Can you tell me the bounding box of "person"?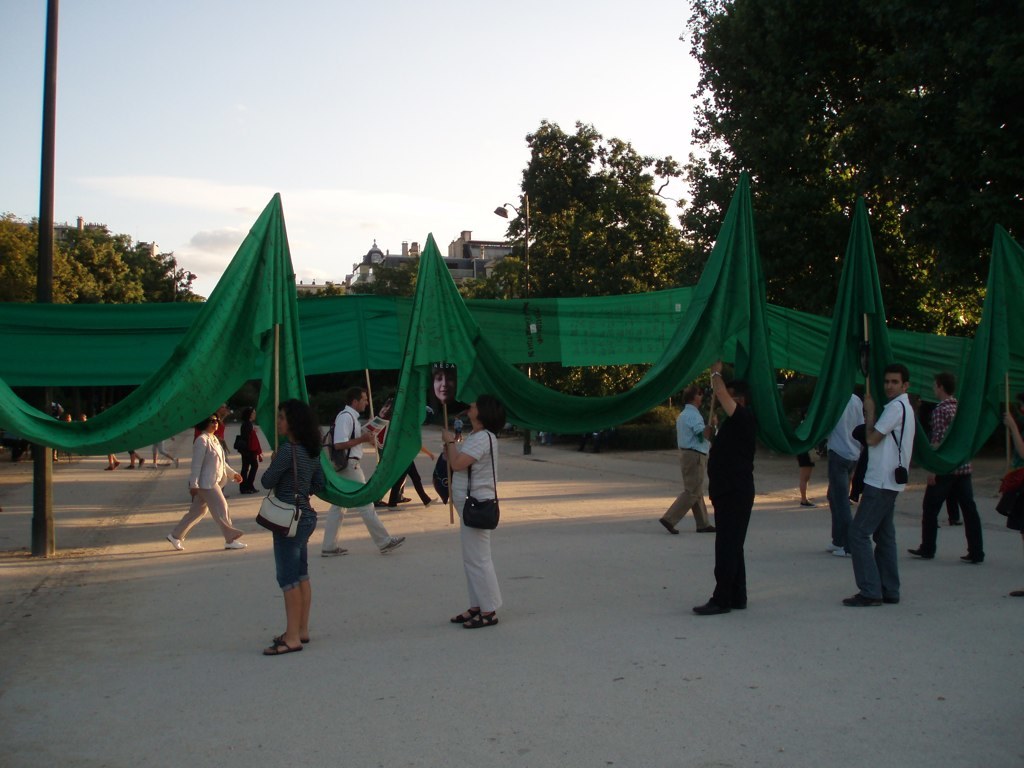
690/357/753/617.
